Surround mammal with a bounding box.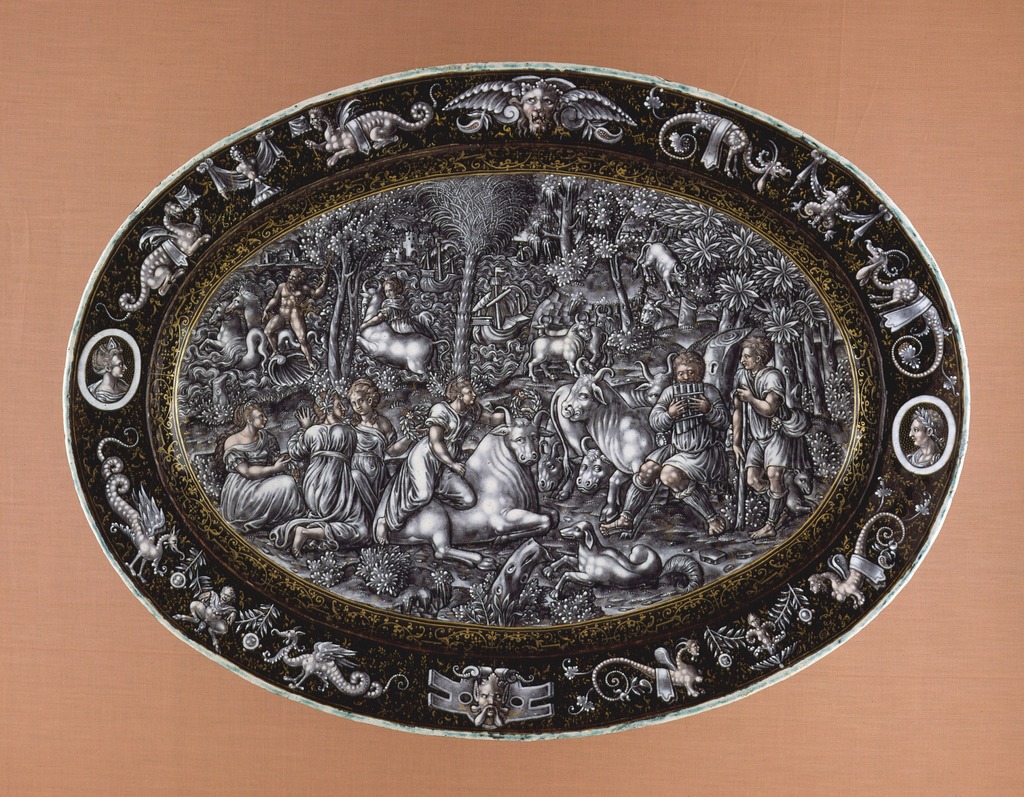
388, 401, 553, 570.
